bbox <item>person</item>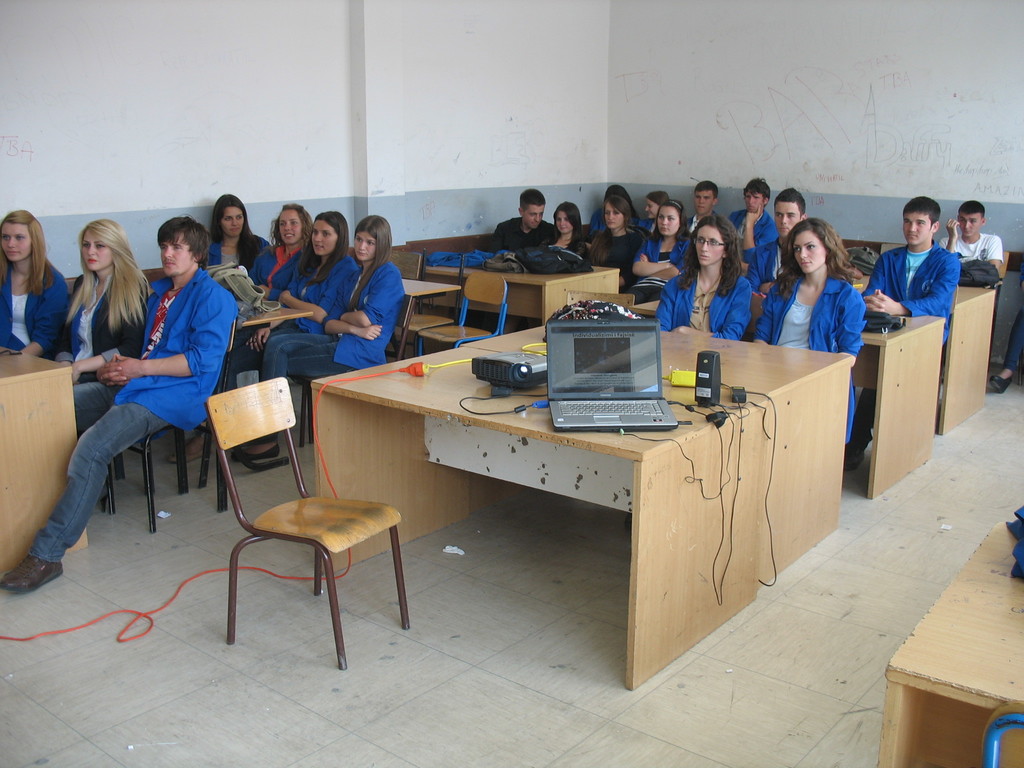
rect(544, 197, 591, 260)
